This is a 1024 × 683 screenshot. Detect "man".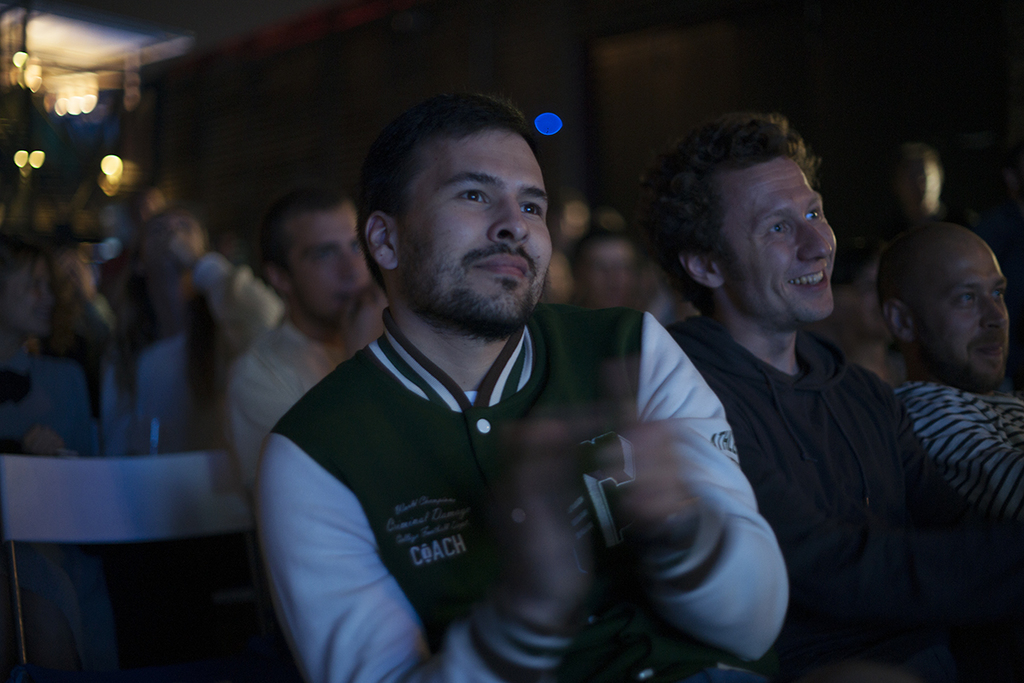
bbox=[223, 190, 394, 495].
